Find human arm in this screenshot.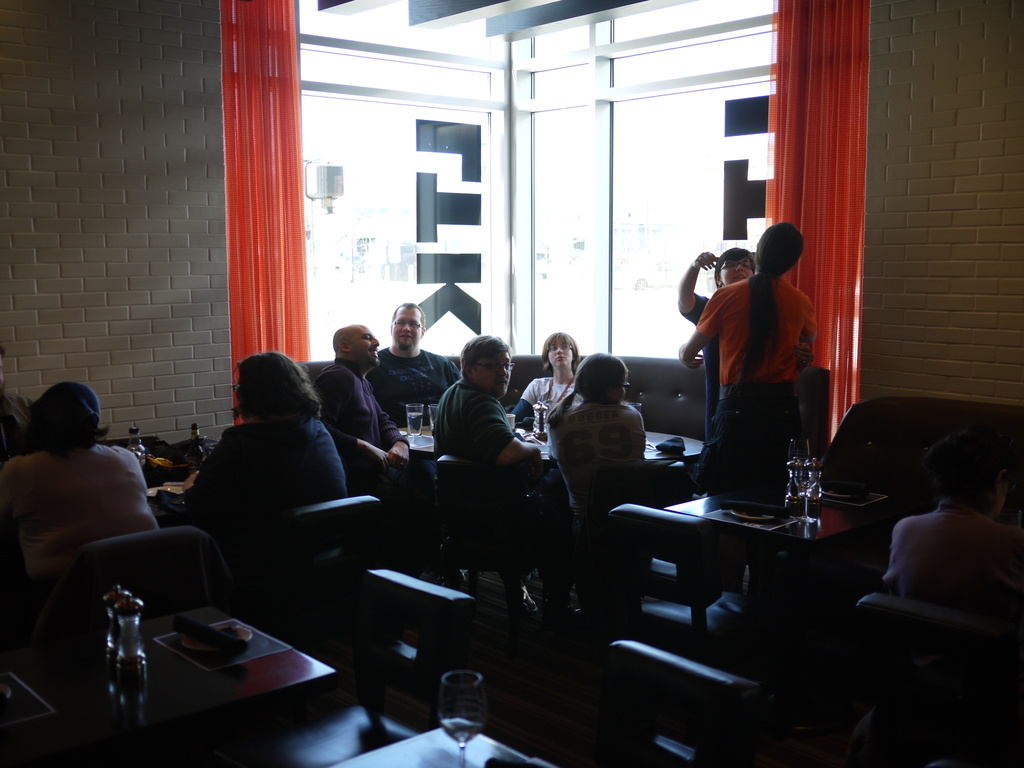
The bounding box for human arm is Rect(800, 299, 816, 348).
